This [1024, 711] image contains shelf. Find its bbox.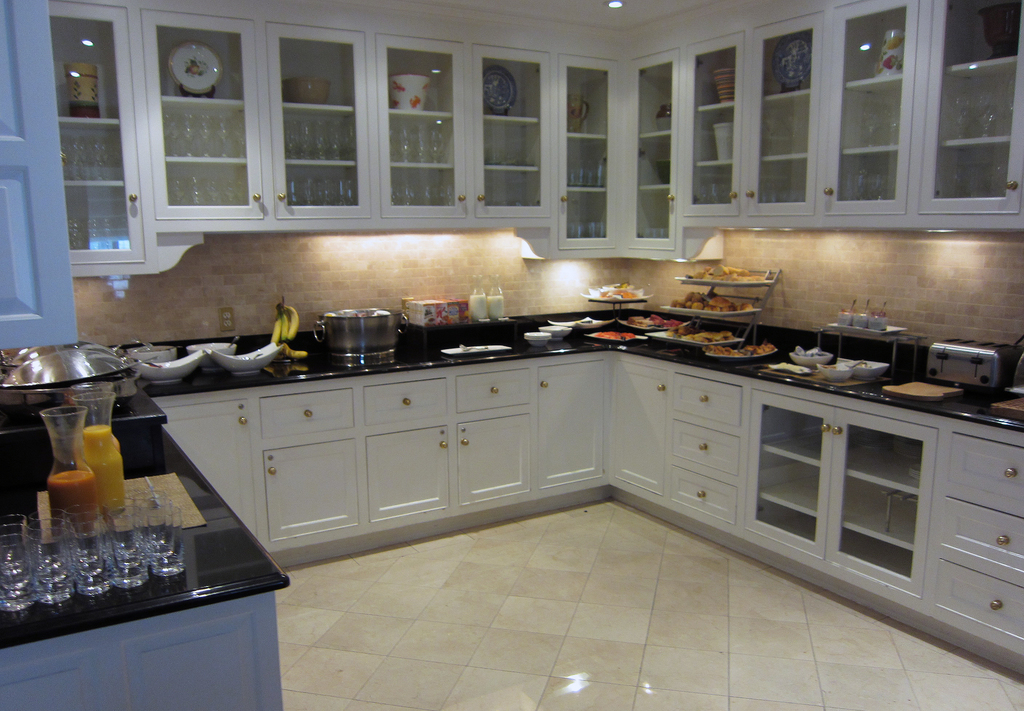
crop(847, 541, 913, 568).
